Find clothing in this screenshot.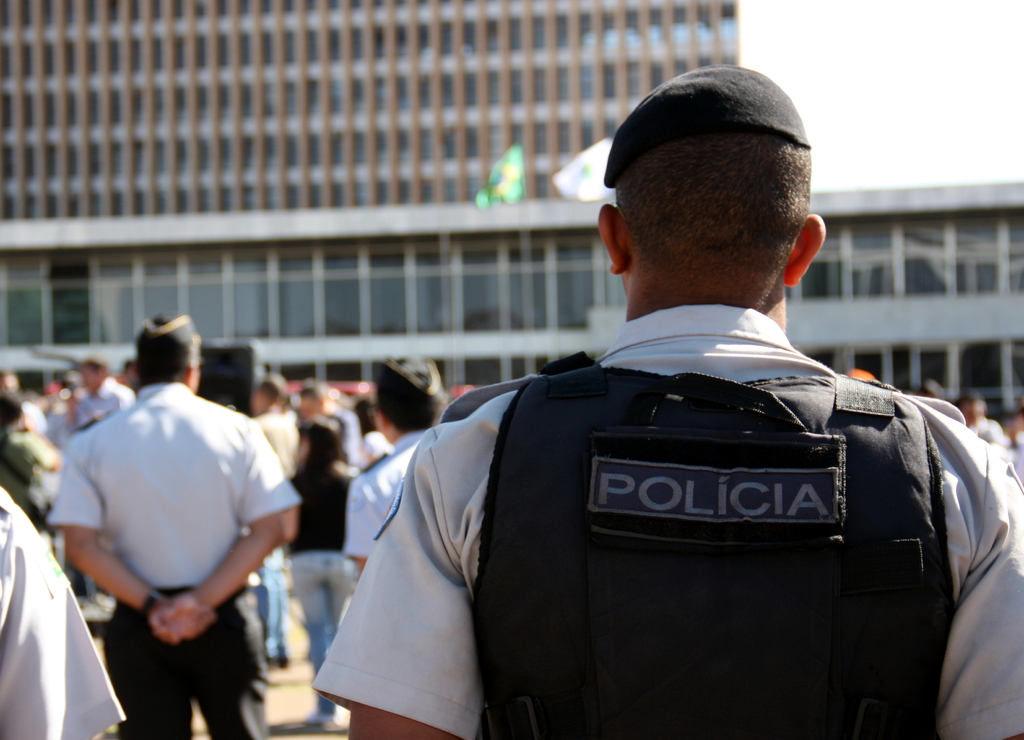
The bounding box for clothing is box(0, 480, 120, 739).
